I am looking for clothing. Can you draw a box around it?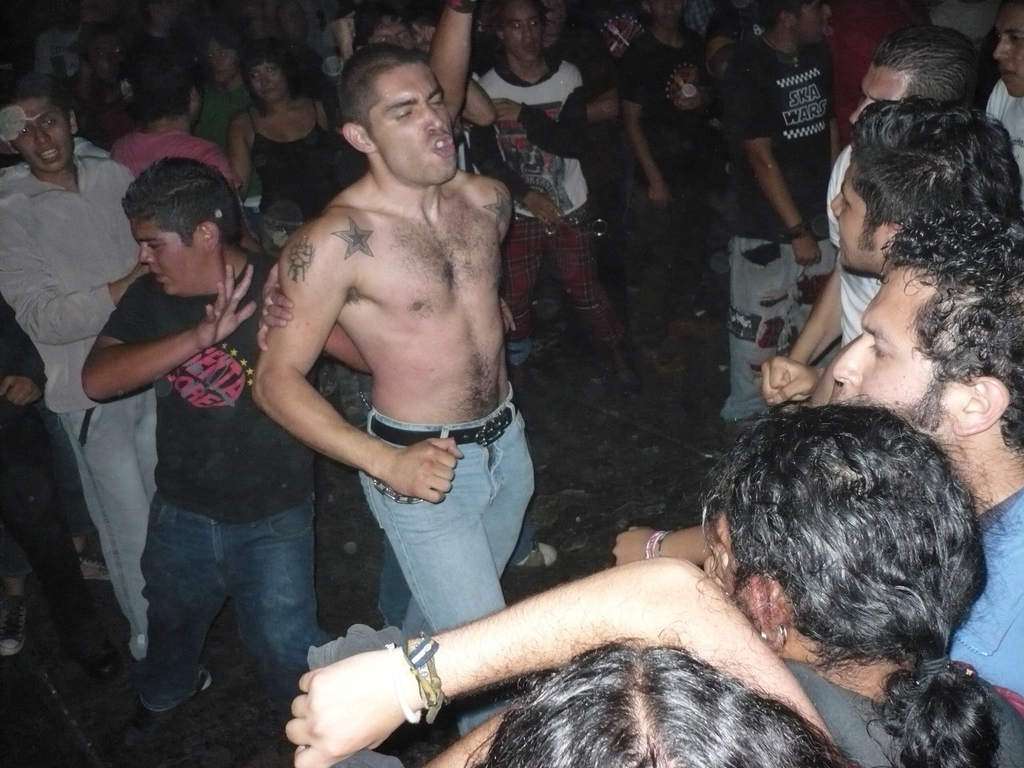
Sure, the bounding box is x1=0 y1=154 x2=190 y2=676.
